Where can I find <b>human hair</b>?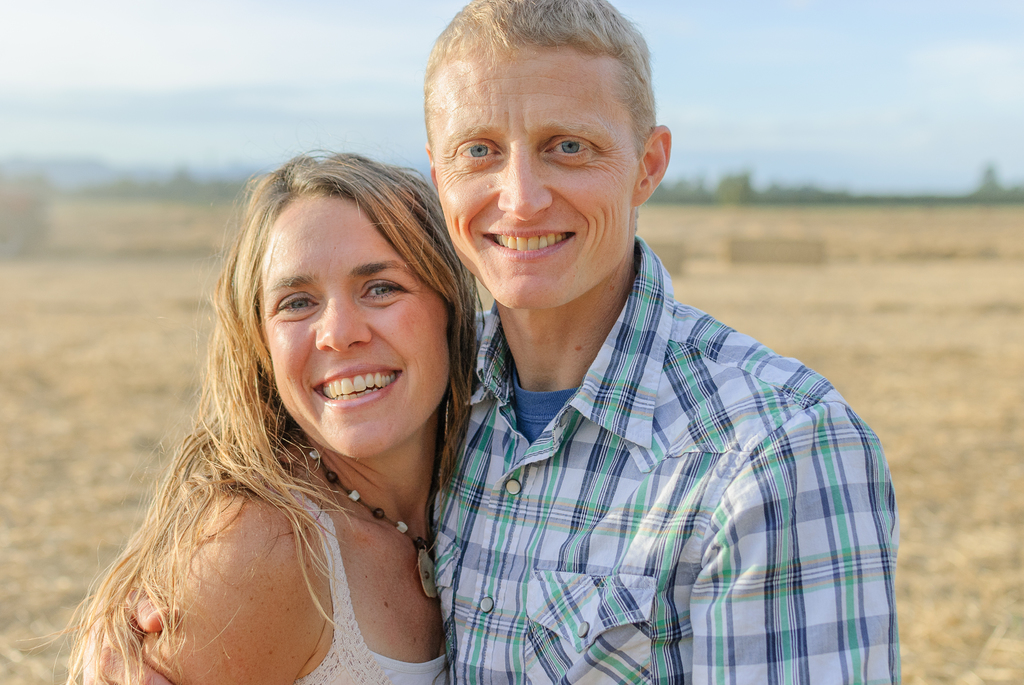
You can find it at (101,152,461,594).
